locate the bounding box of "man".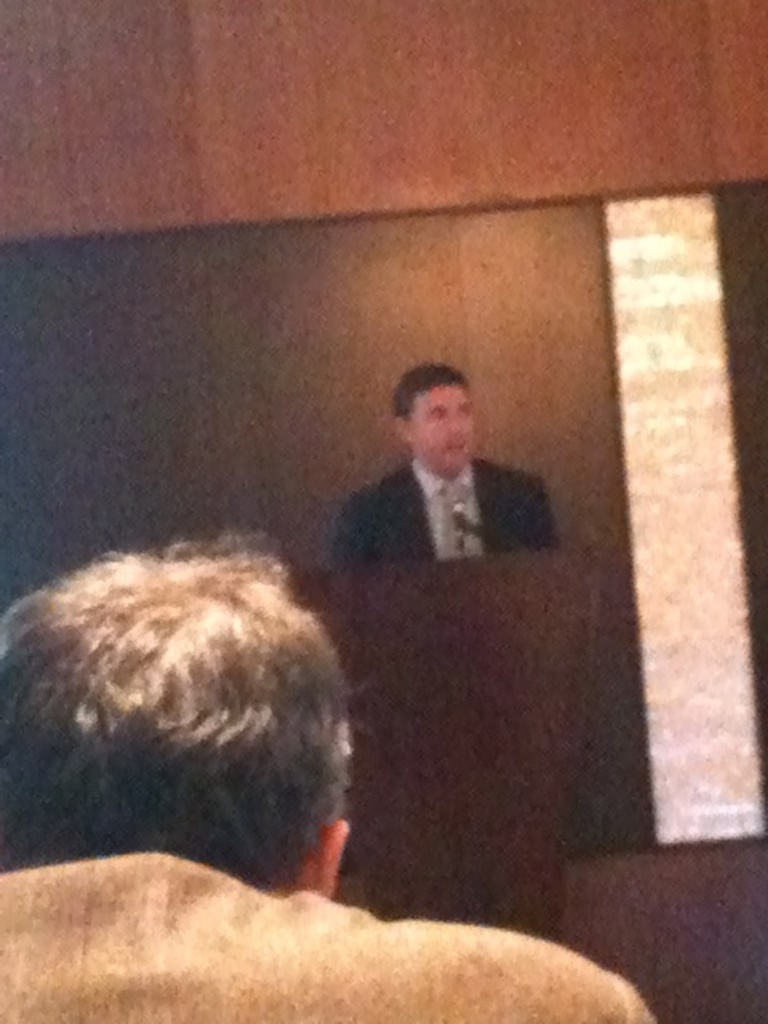
Bounding box: x1=3, y1=518, x2=656, y2=1022.
